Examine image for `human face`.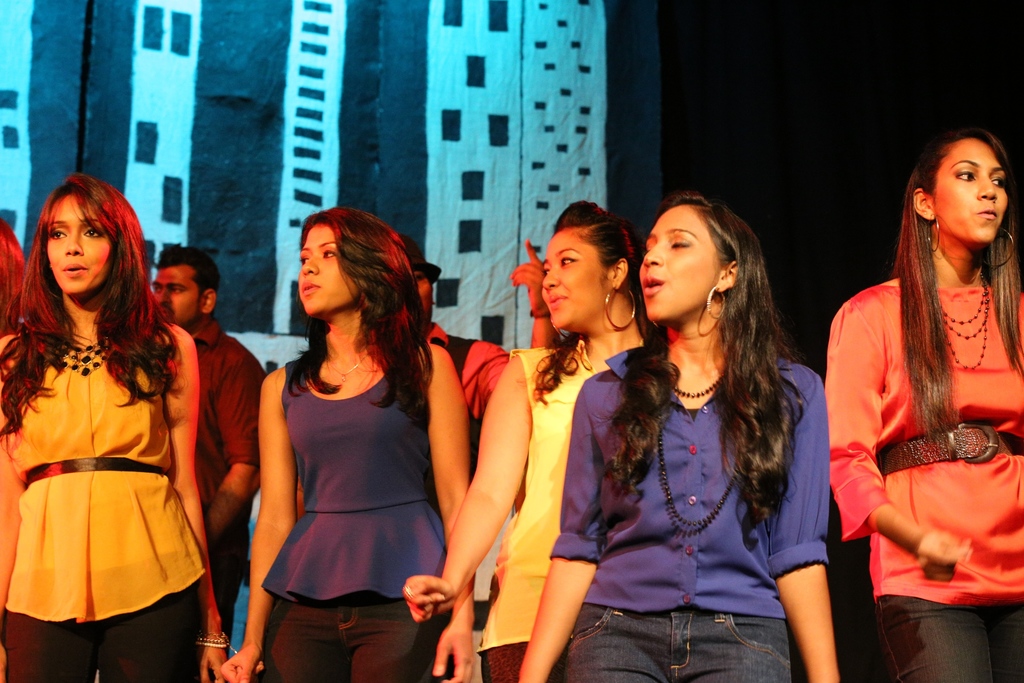
Examination result: (left=541, top=230, right=608, bottom=331).
